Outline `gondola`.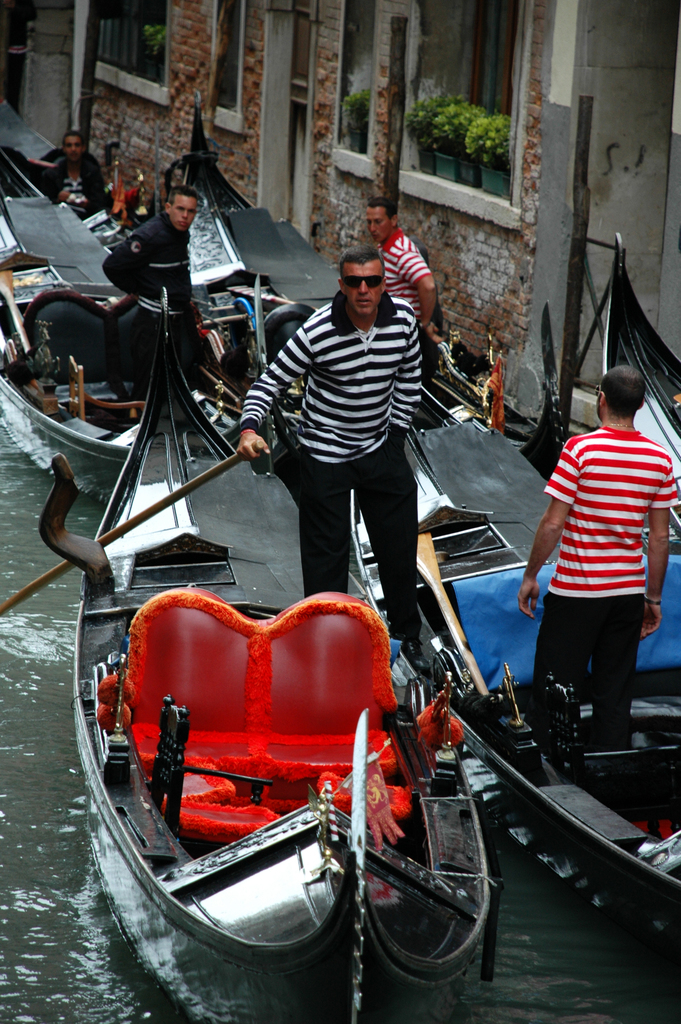
Outline: 0, 120, 278, 491.
